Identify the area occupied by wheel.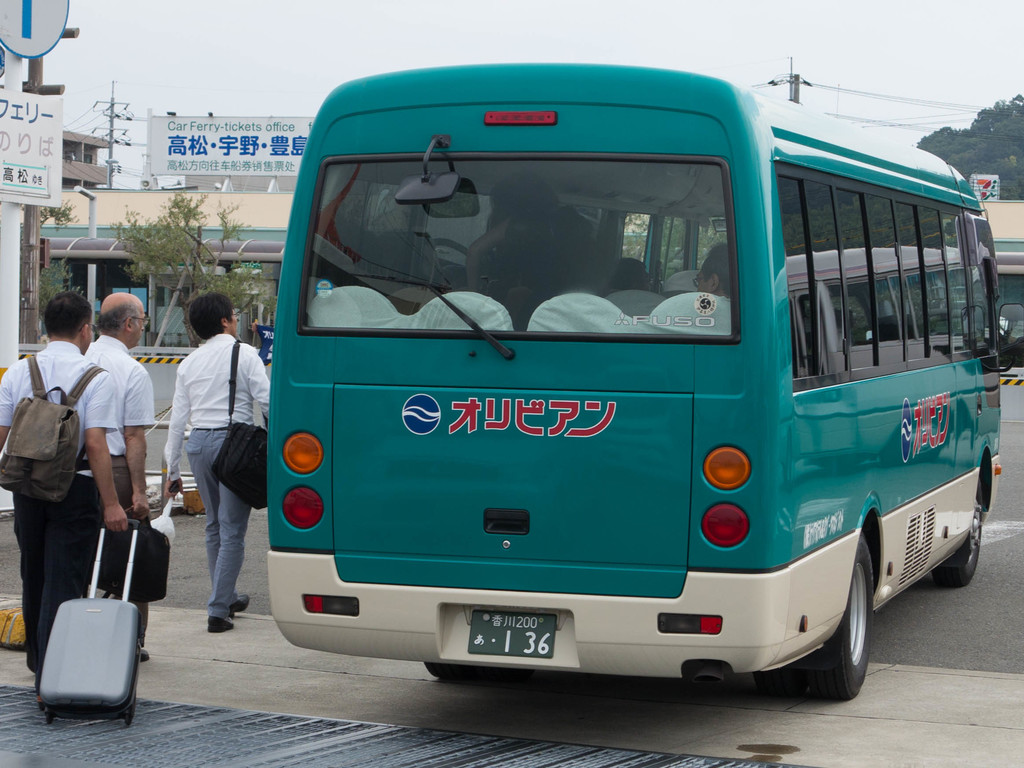
Area: 826, 531, 888, 696.
